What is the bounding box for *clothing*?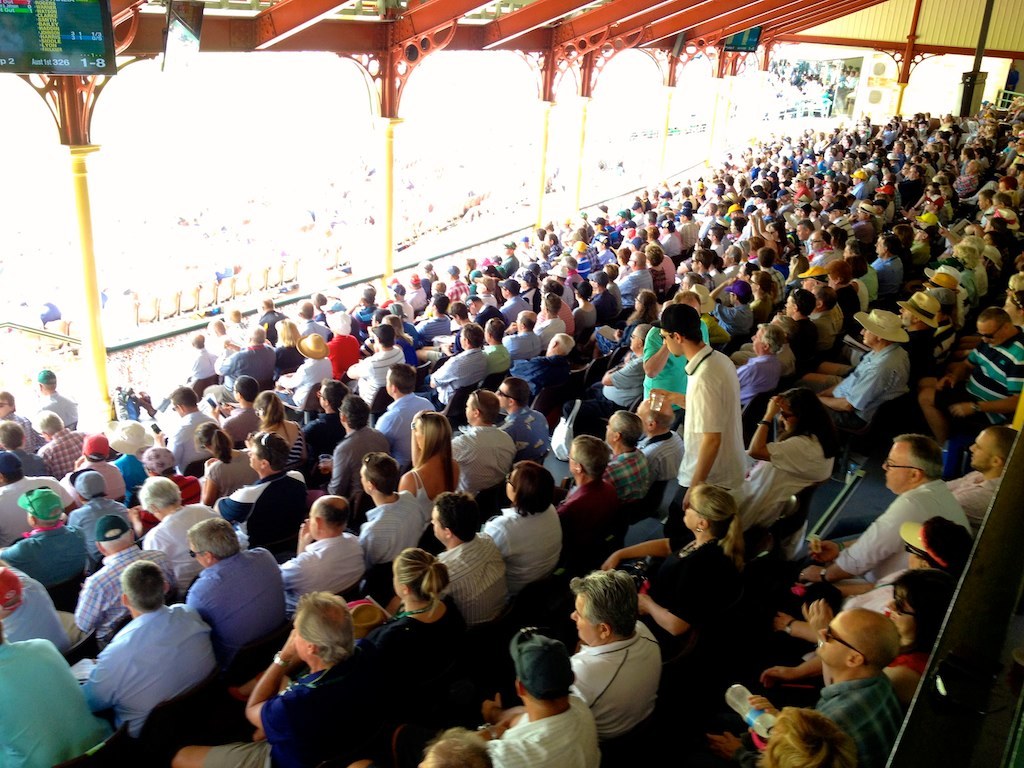
(left=387, top=393, right=440, bottom=476).
